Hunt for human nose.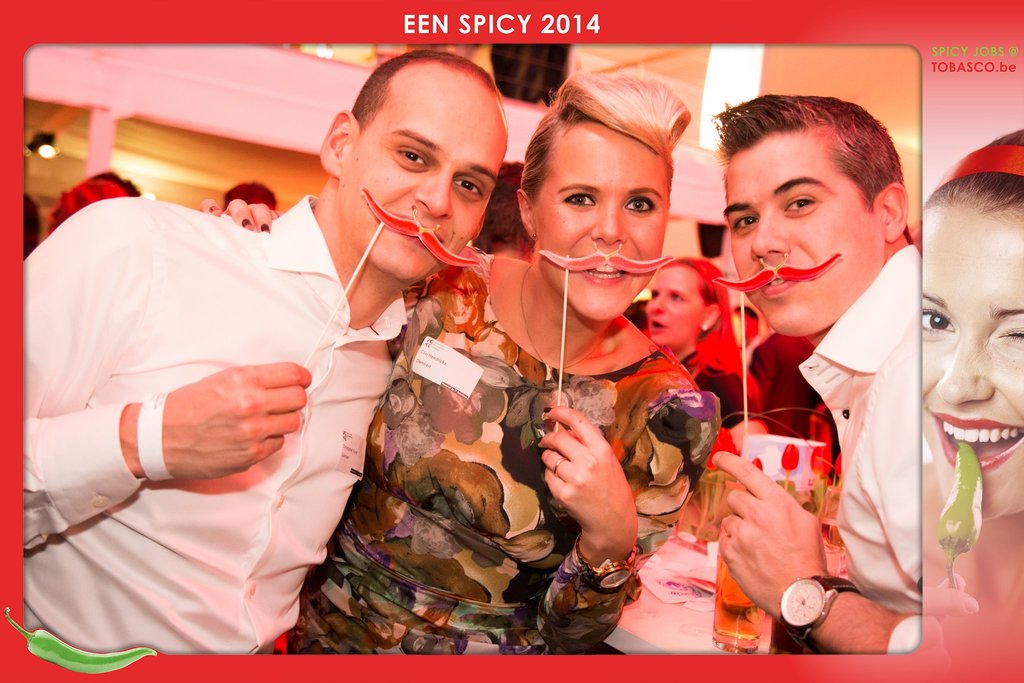
Hunted down at {"left": 934, "top": 328, "right": 997, "bottom": 403}.
